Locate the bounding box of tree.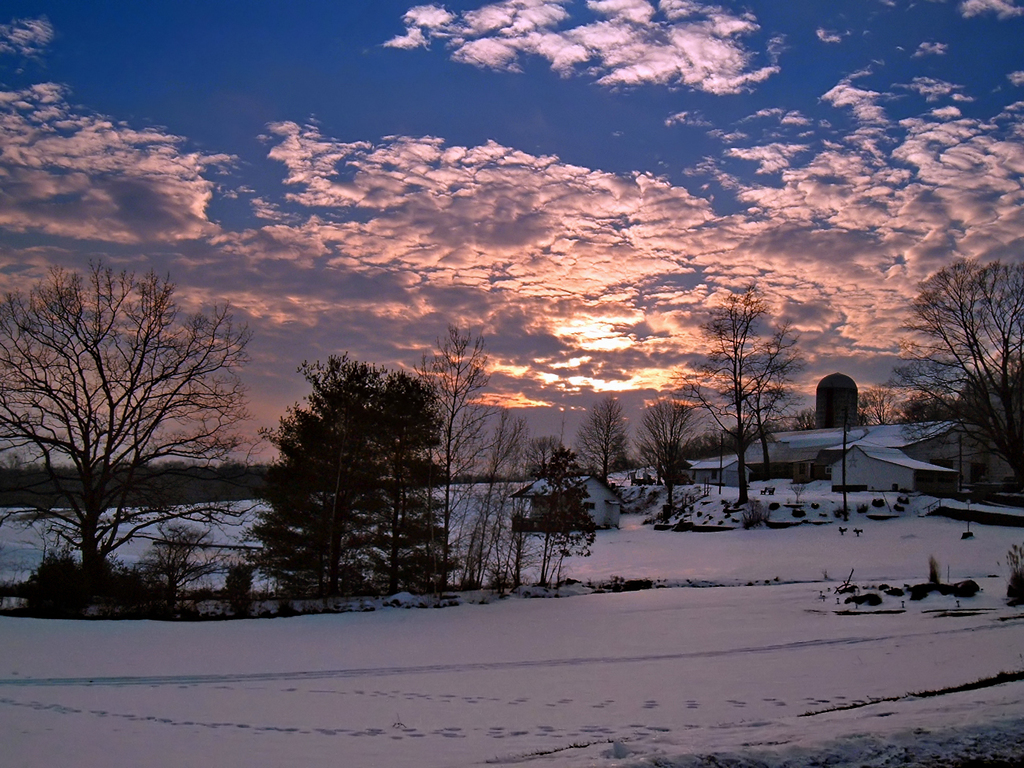
Bounding box: 695,273,795,499.
